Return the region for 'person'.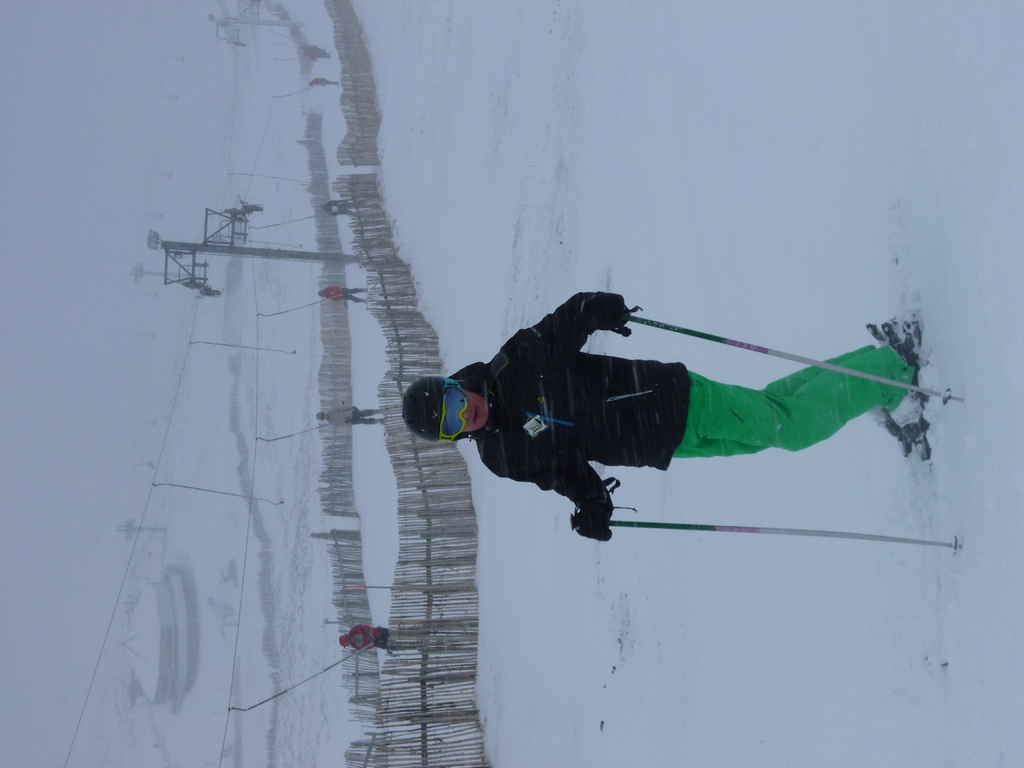
(335, 619, 397, 655).
